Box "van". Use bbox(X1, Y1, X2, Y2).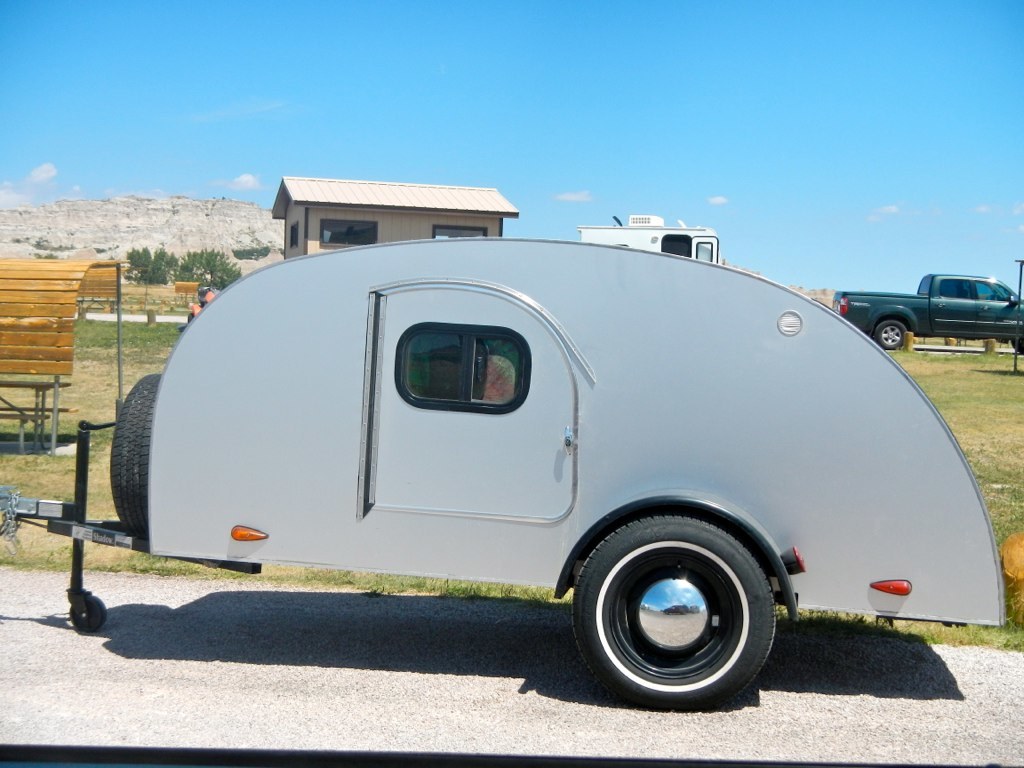
bbox(827, 270, 1023, 351).
